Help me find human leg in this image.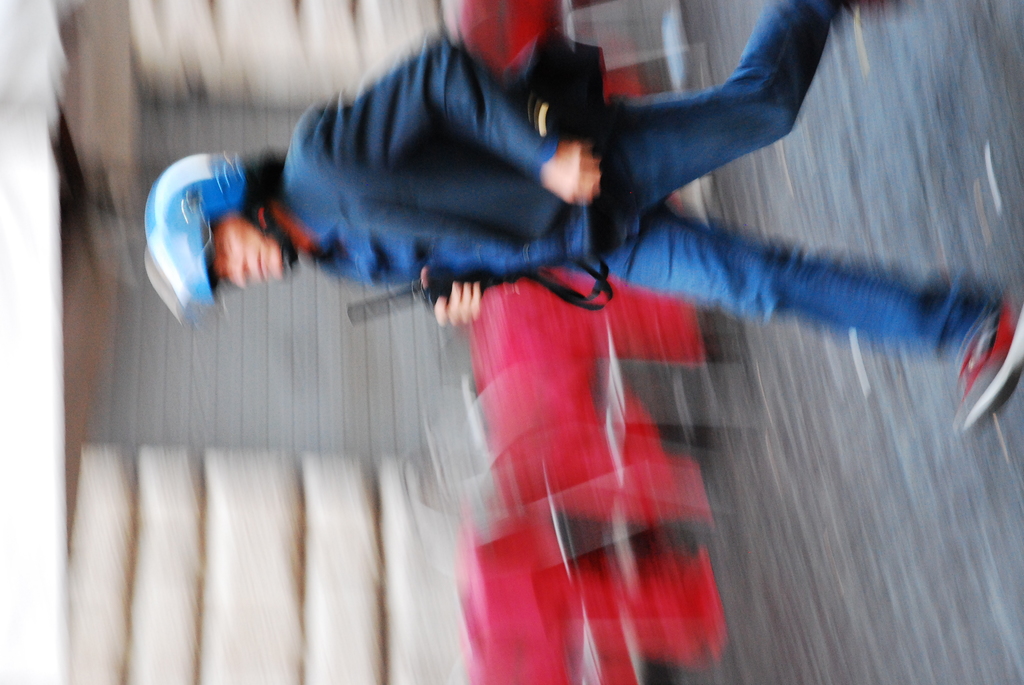
Found it: <box>616,0,893,224</box>.
